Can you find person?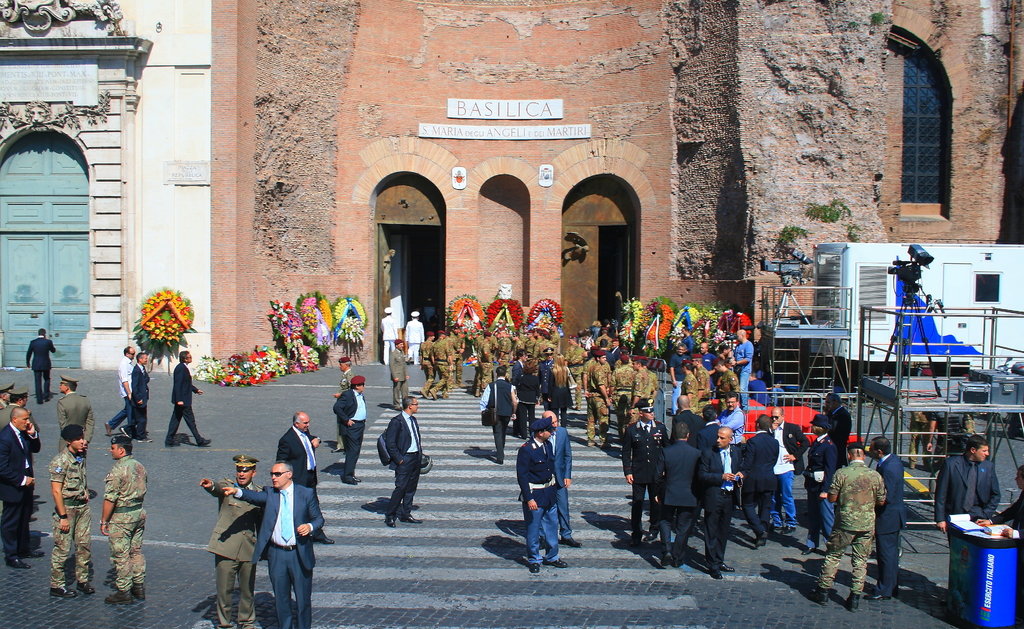
Yes, bounding box: {"x1": 679, "y1": 363, "x2": 705, "y2": 413}.
